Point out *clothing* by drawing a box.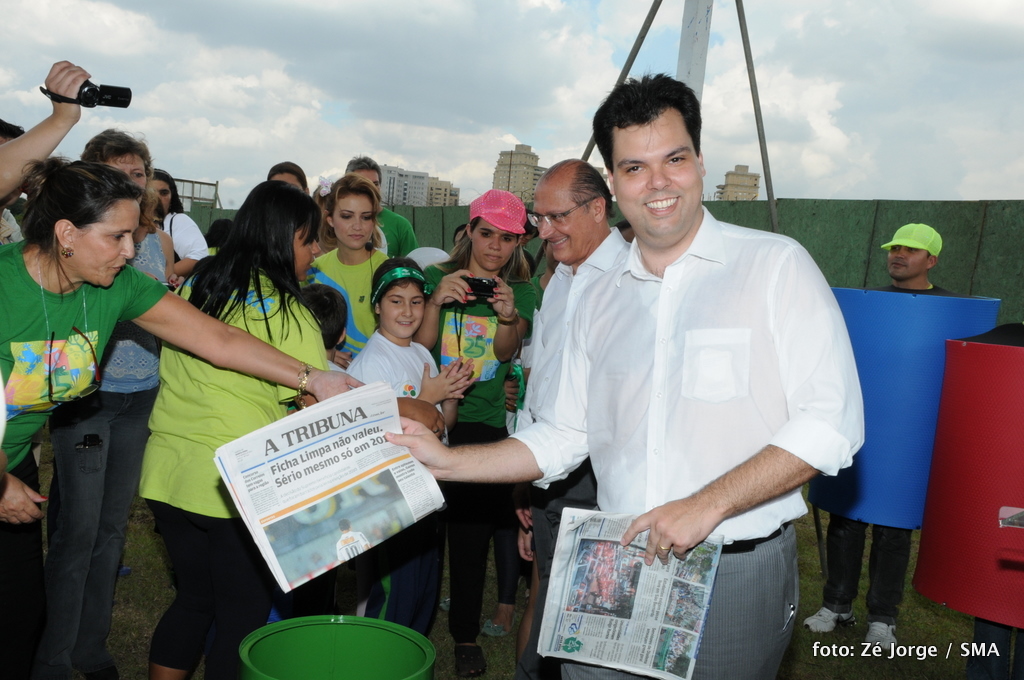
locate(819, 278, 947, 624).
